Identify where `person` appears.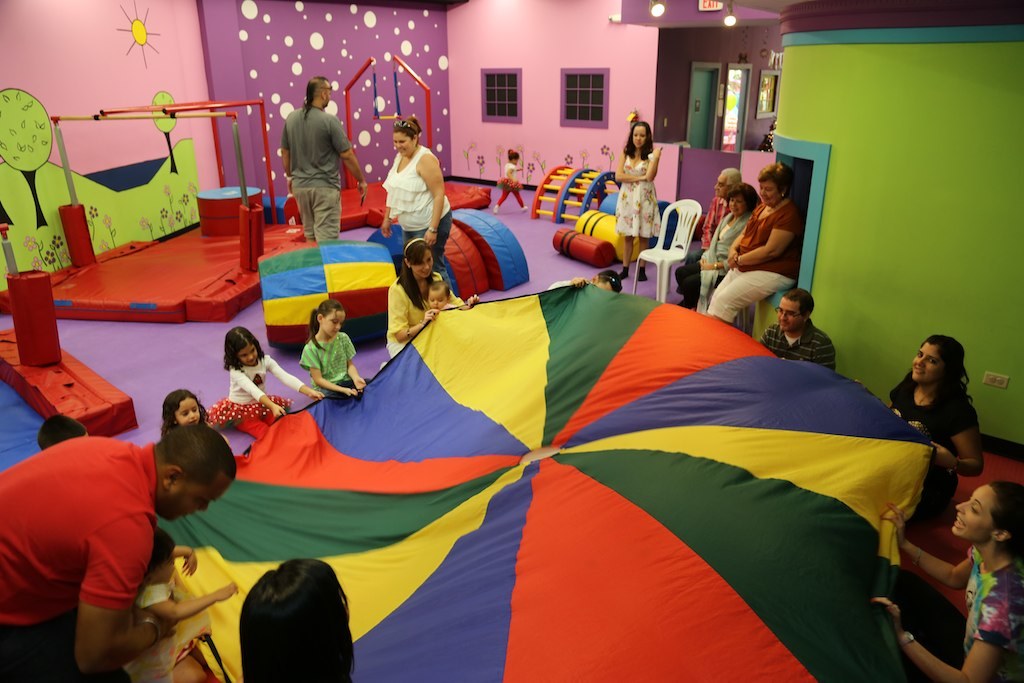
Appears at select_region(392, 231, 448, 300).
